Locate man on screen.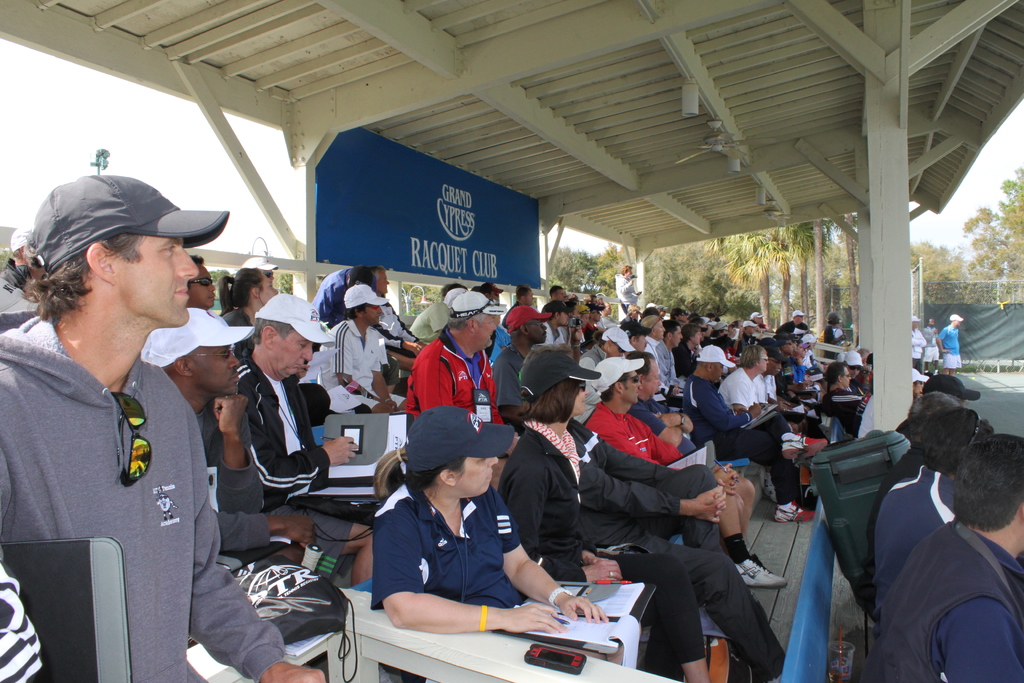
On screen at 879:429:1023:682.
